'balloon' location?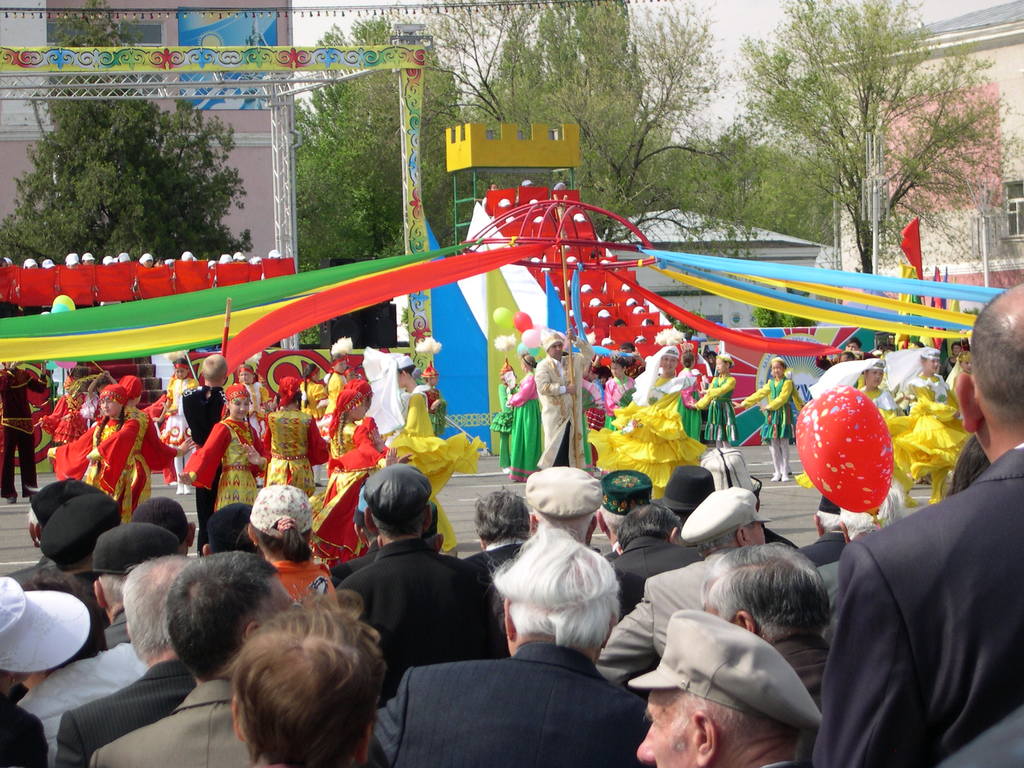
locate(43, 359, 56, 371)
